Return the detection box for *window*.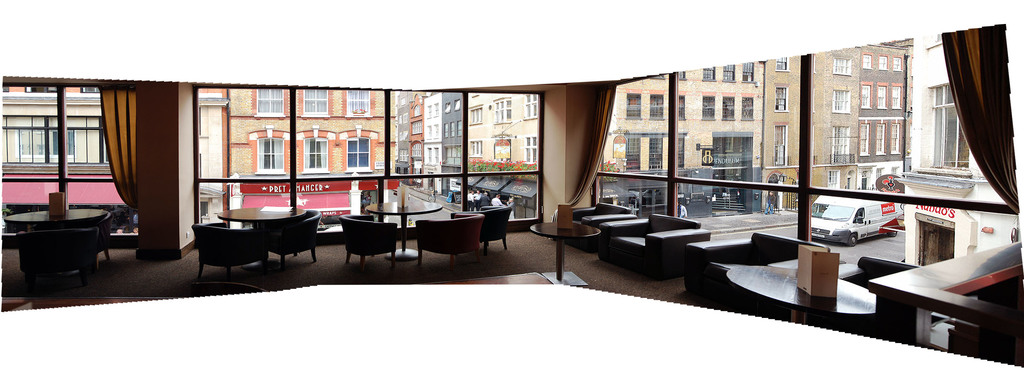
left=399, top=130, right=408, bottom=140.
